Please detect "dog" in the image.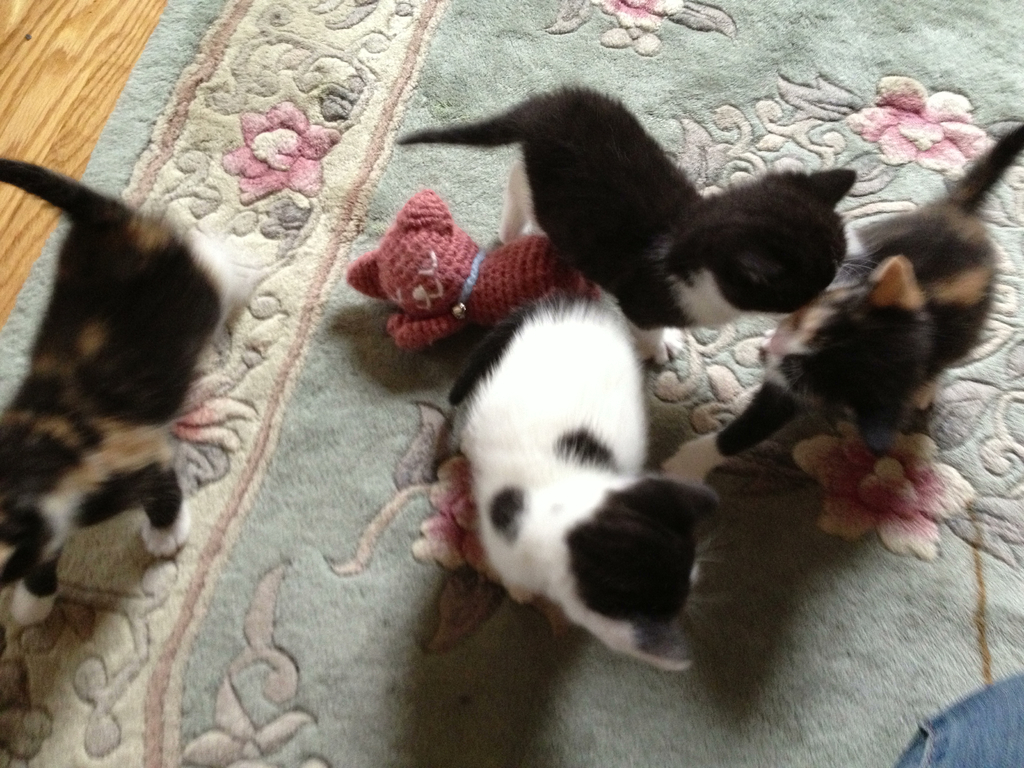
717/126/1023/466.
